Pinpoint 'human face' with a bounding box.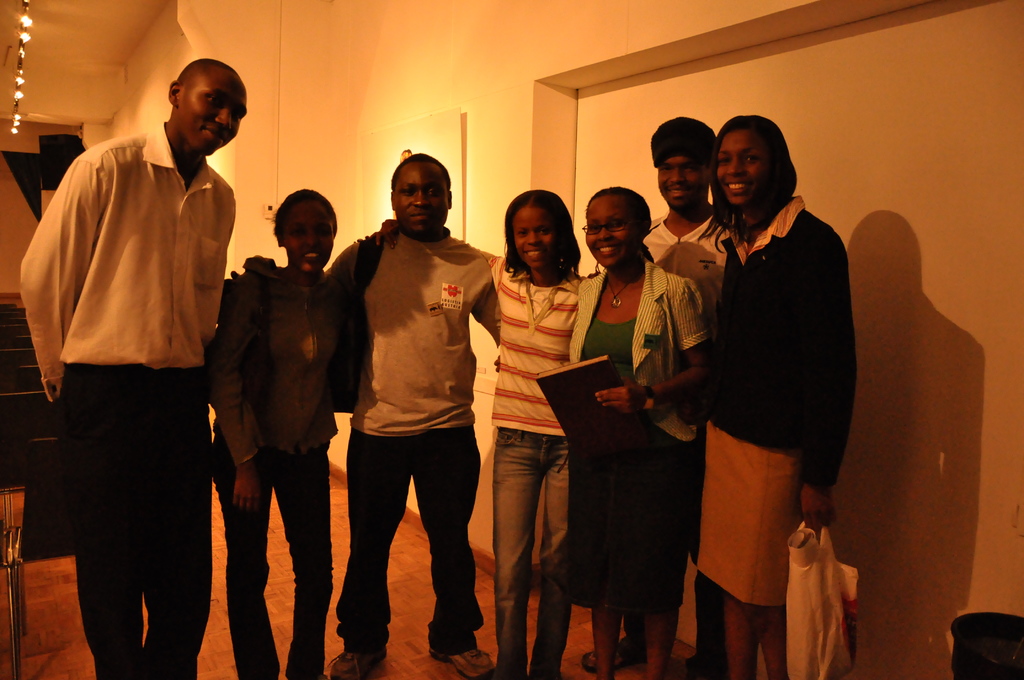
(left=585, top=195, right=637, bottom=266).
